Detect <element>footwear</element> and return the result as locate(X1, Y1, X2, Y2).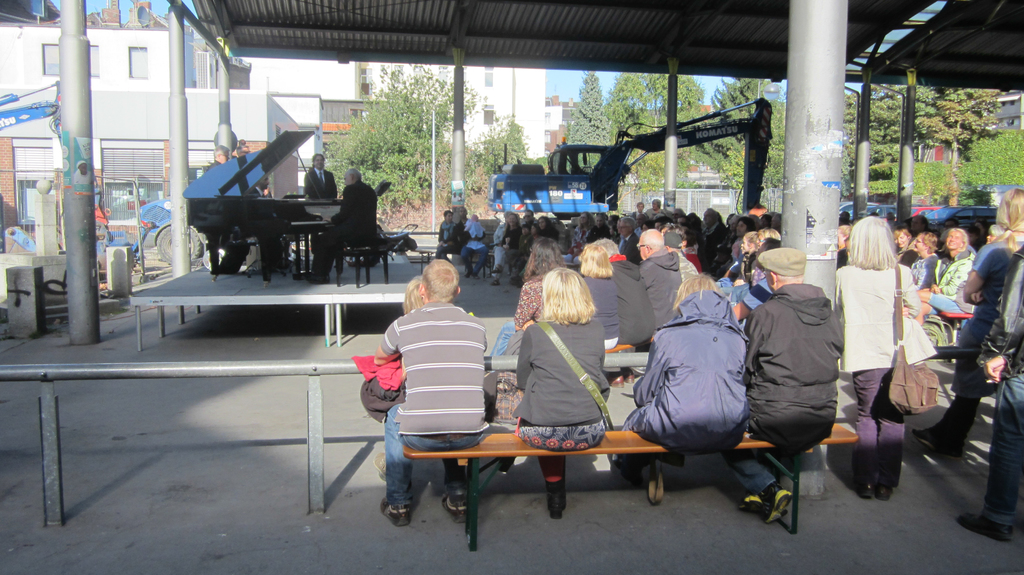
locate(513, 275, 521, 286).
